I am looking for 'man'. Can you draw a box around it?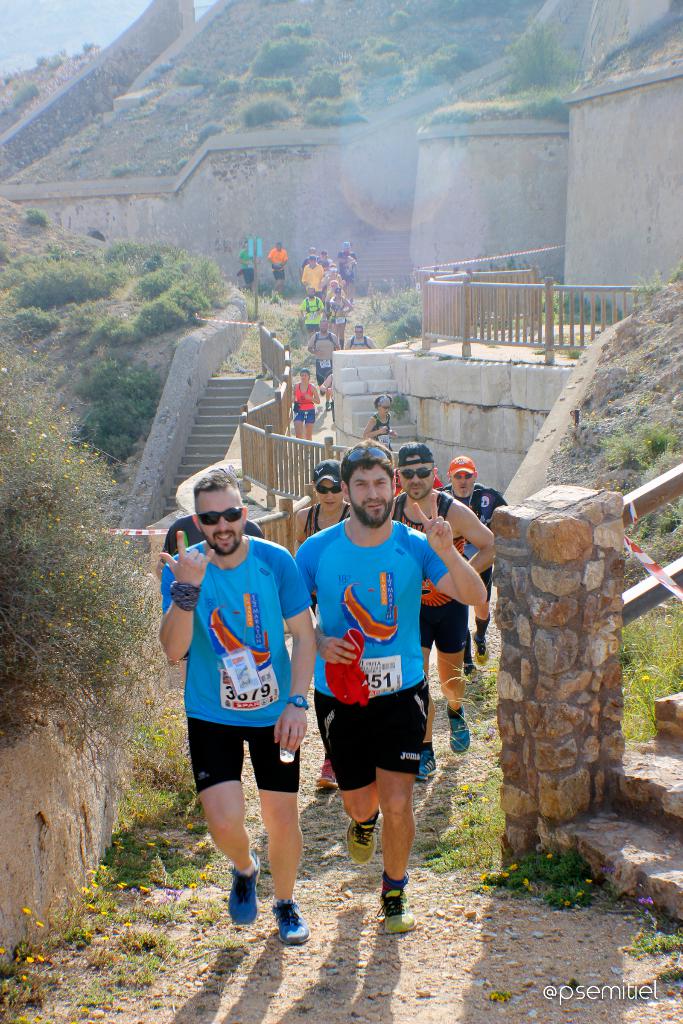
Sure, the bounding box is <region>320, 252, 333, 272</region>.
